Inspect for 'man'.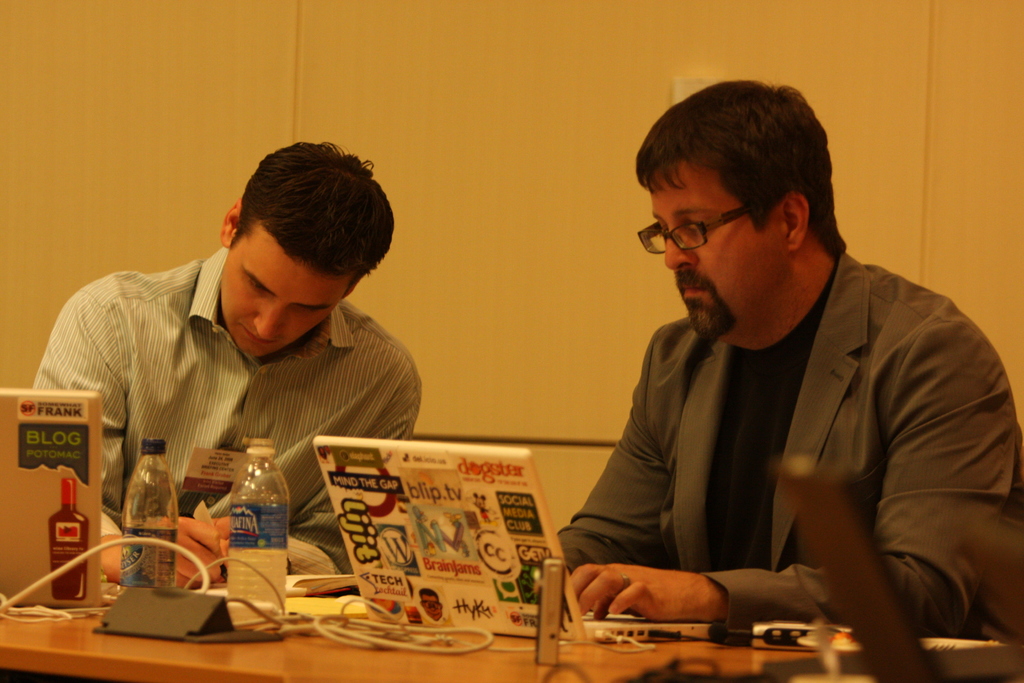
Inspection: select_region(24, 136, 424, 574).
